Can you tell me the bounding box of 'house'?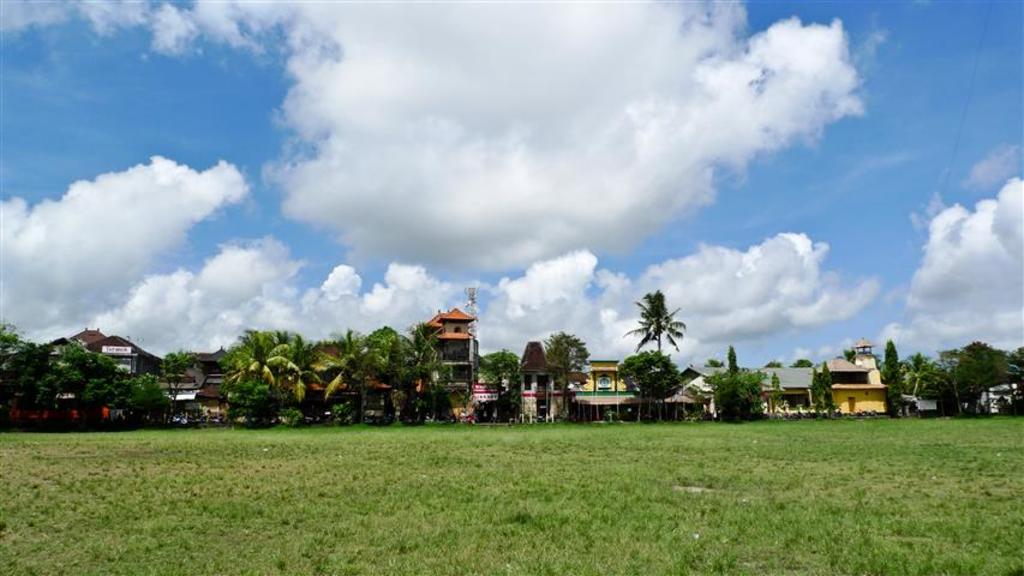
box(569, 346, 689, 422).
